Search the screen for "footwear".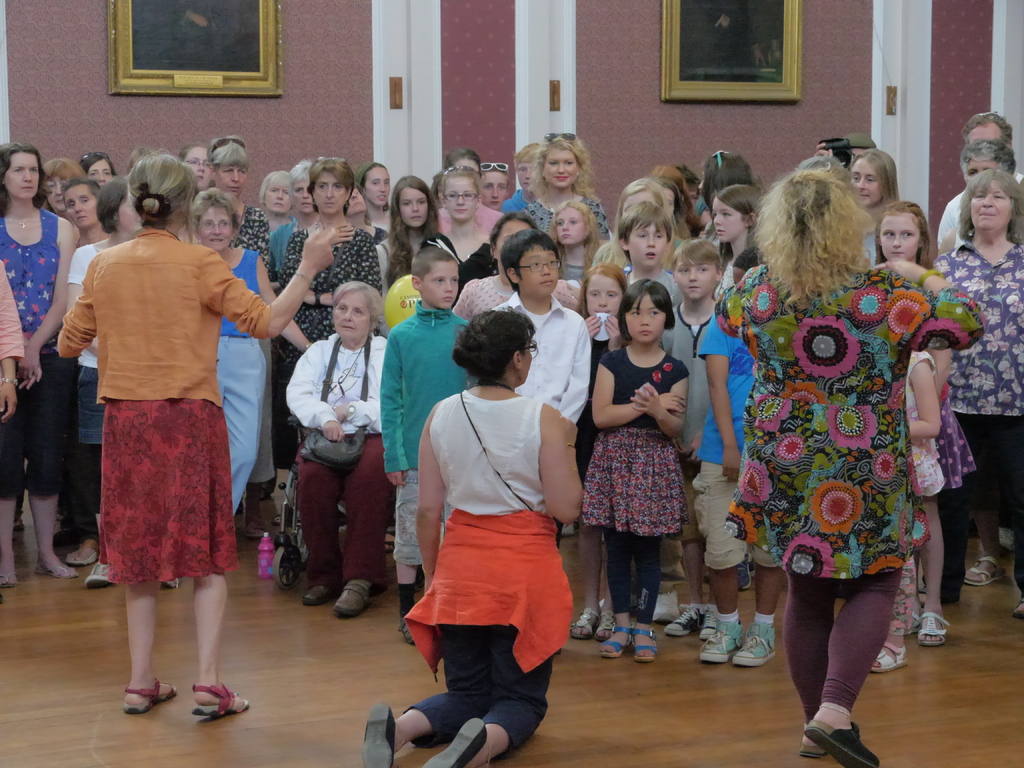
Found at 364:701:396:767.
